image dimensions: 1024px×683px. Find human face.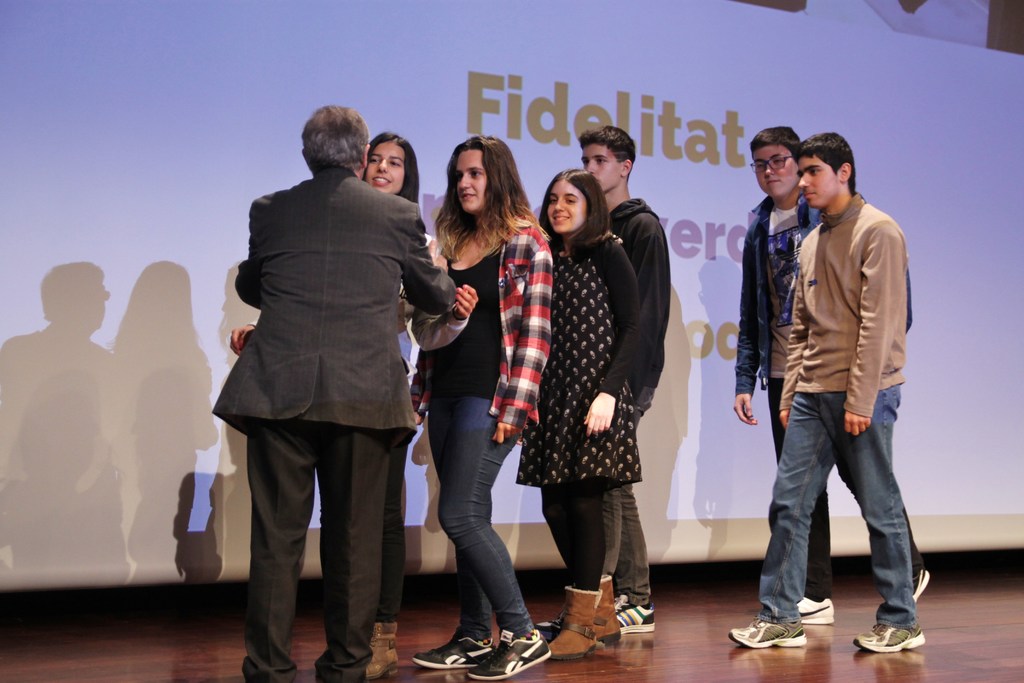
bbox(799, 158, 839, 208).
